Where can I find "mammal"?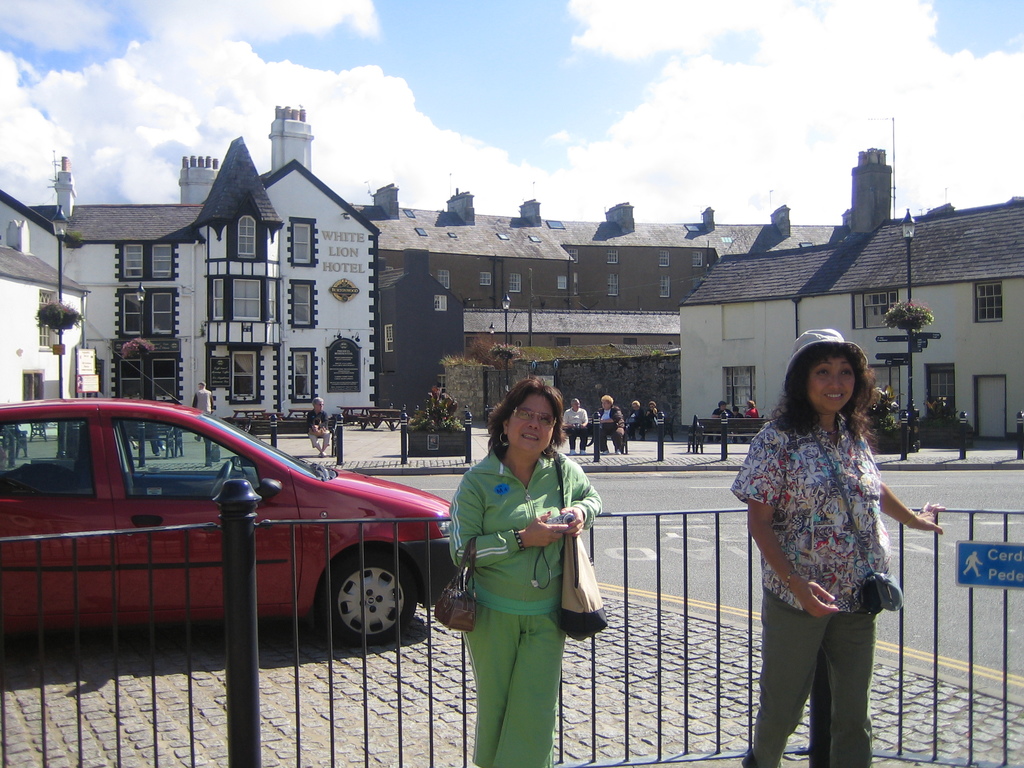
You can find it at (left=125, top=420, right=165, bottom=457).
